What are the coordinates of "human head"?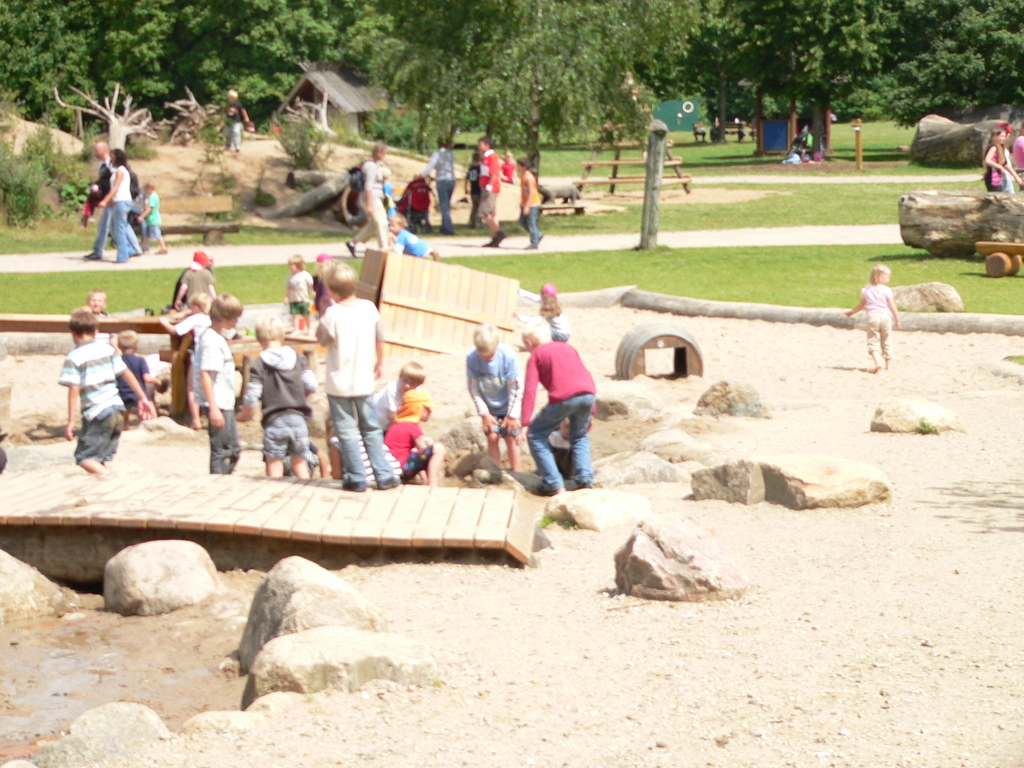
l=436, t=134, r=452, b=151.
